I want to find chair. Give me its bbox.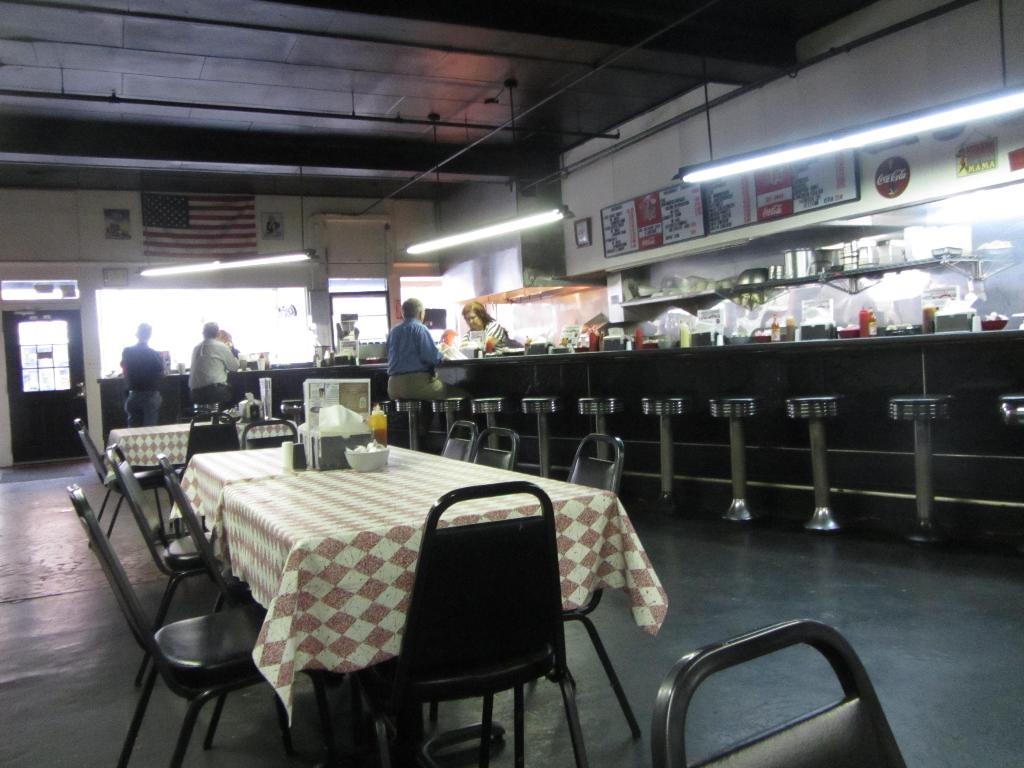
Rect(470, 425, 522, 468).
